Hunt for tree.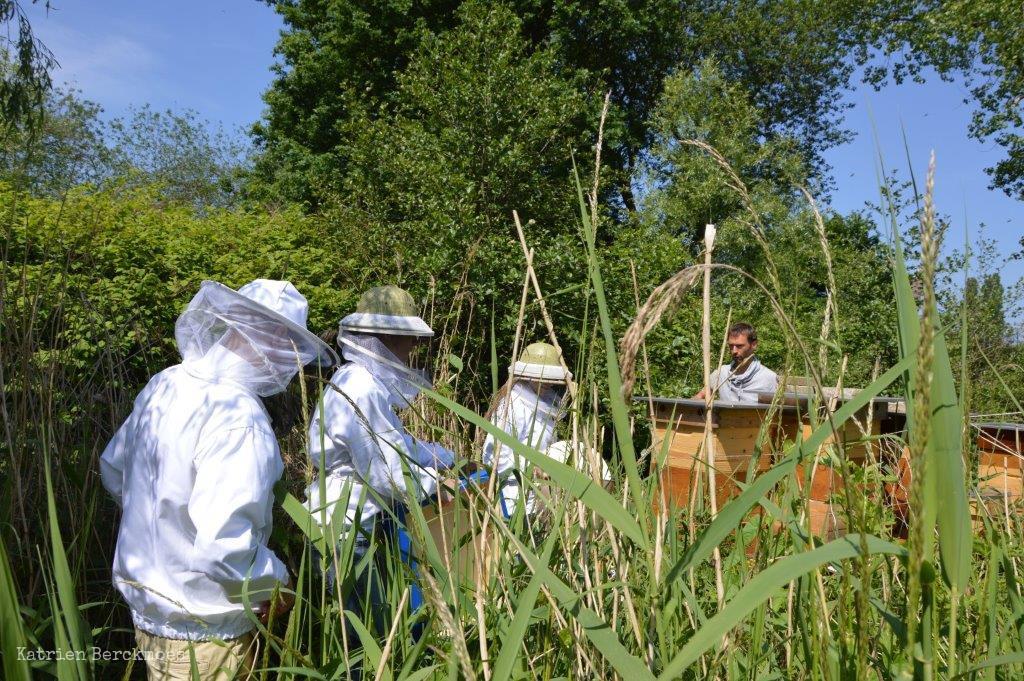
Hunted down at detection(242, 0, 1023, 255).
